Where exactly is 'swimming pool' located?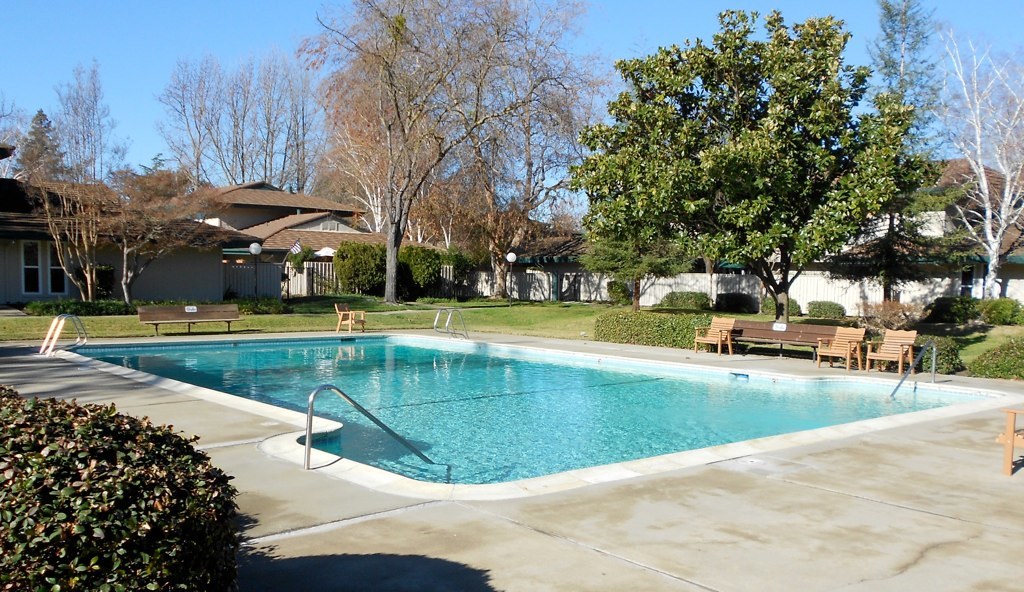
Its bounding box is x1=101, y1=306, x2=985, y2=544.
